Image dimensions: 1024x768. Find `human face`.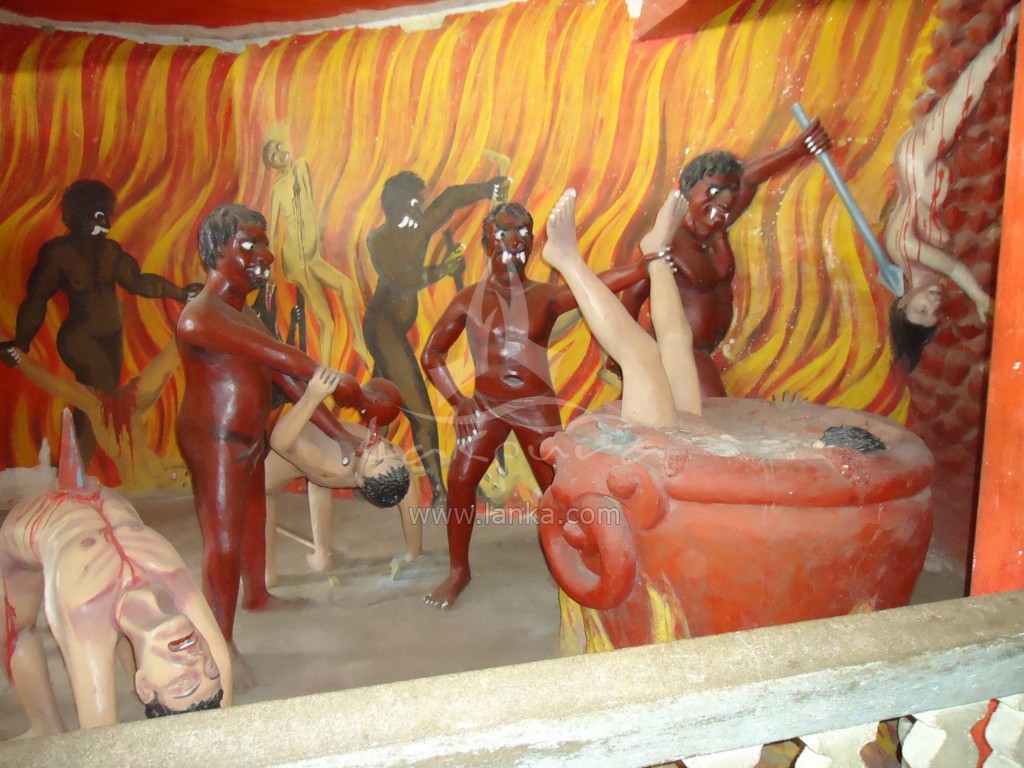
box(356, 444, 406, 480).
